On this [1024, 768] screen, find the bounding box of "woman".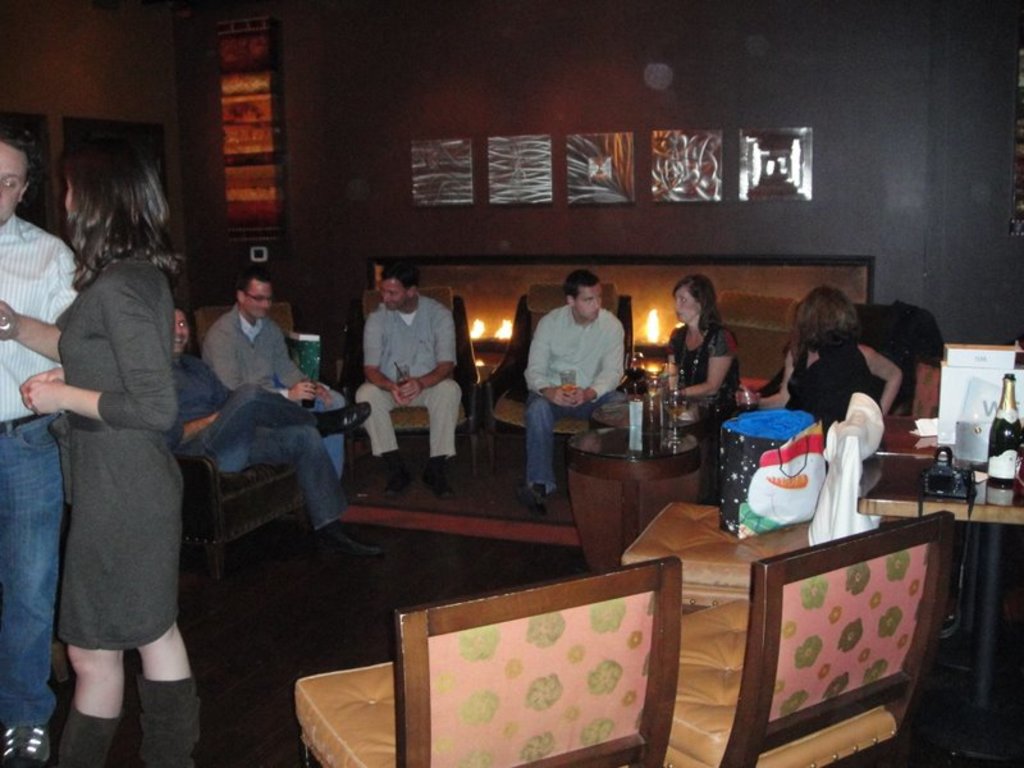
Bounding box: bbox=(655, 273, 740, 425).
